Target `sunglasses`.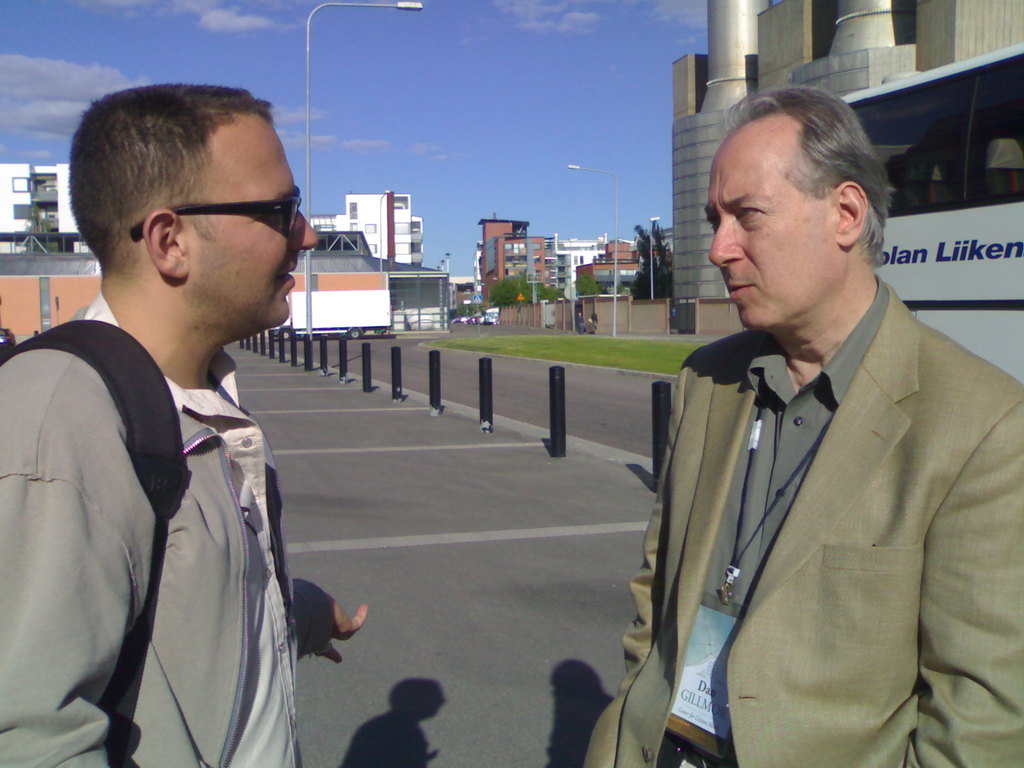
Target region: 134, 183, 303, 239.
